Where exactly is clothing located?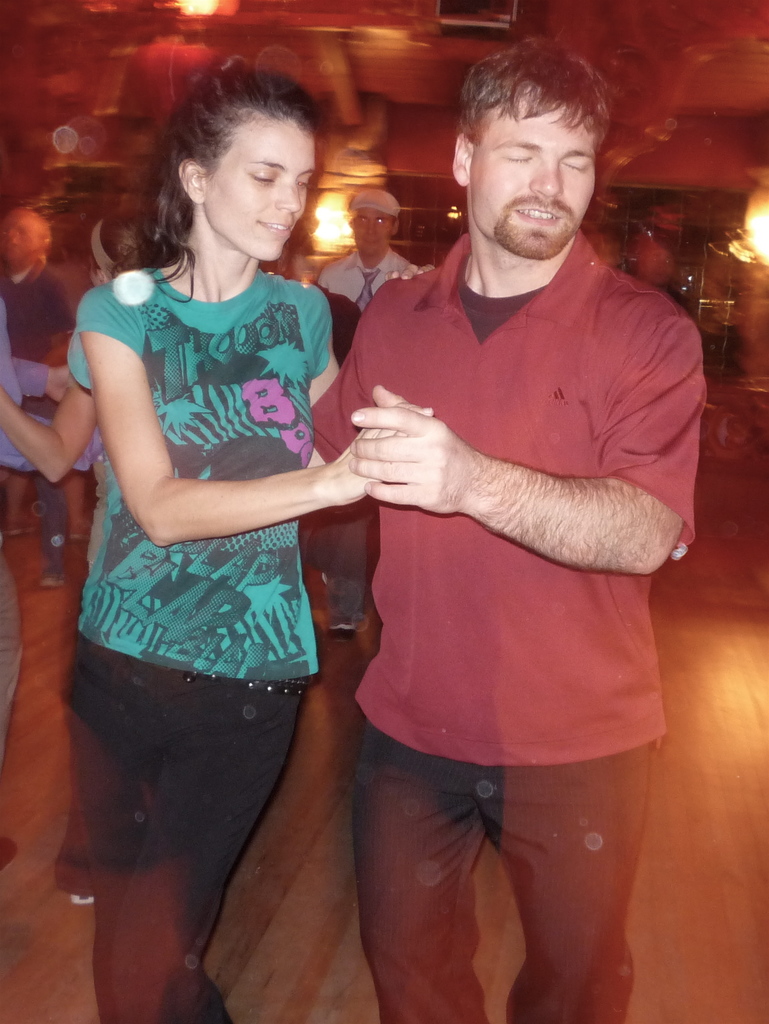
Its bounding box is [308, 226, 701, 1023].
